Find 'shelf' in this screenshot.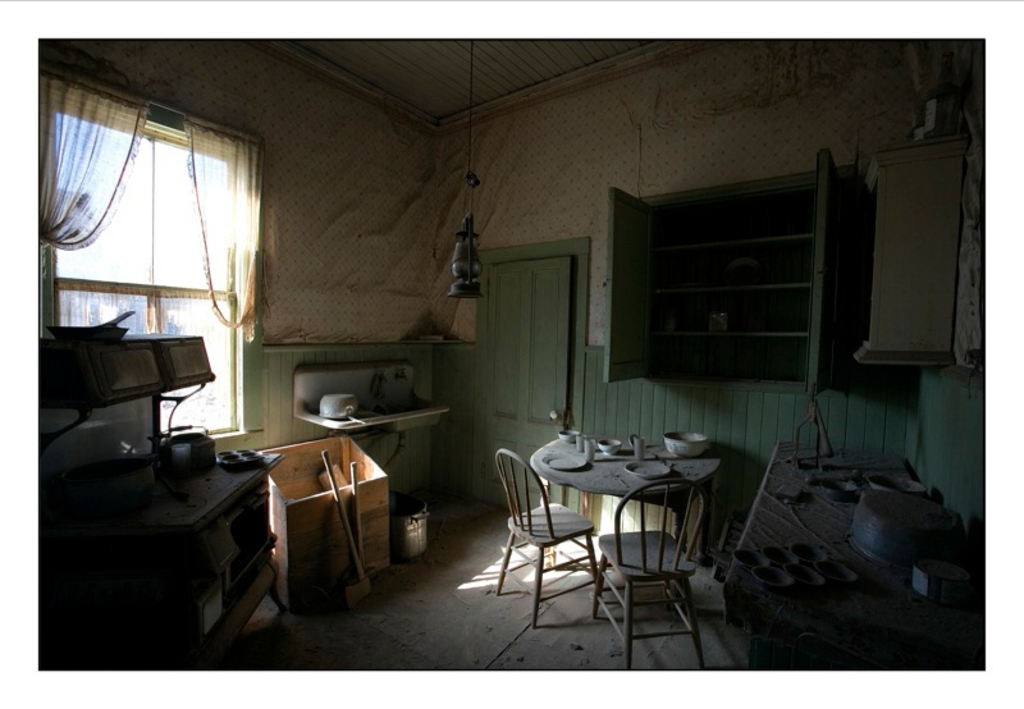
The bounding box for 'shelf' is select_region(639, 187, 822, 385).
